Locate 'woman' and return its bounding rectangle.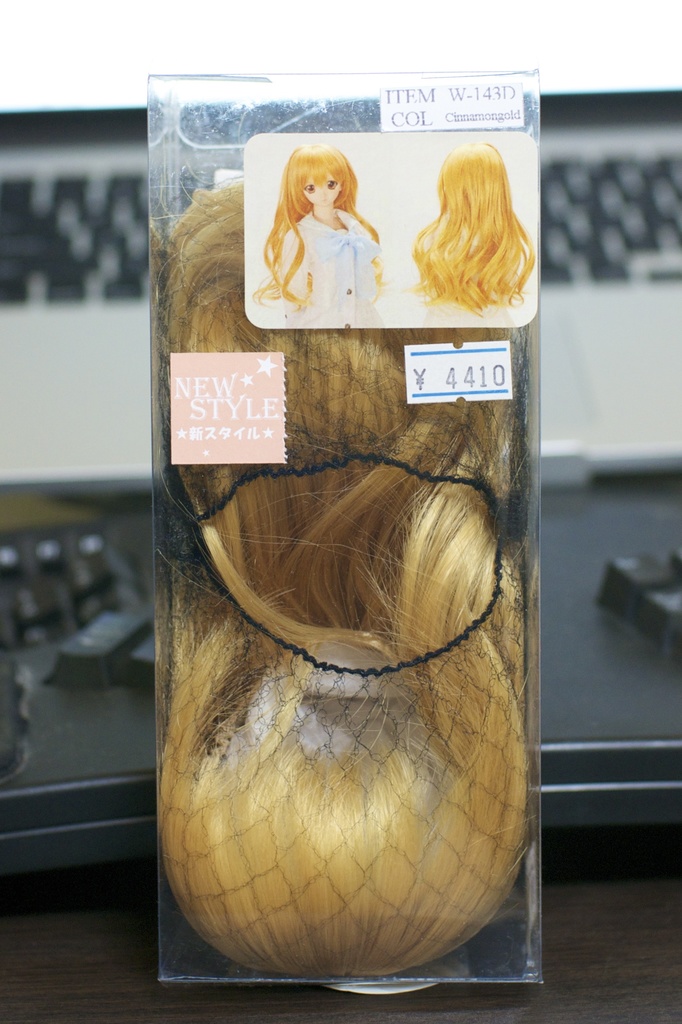
BBox(415, 139, 545, 316).
